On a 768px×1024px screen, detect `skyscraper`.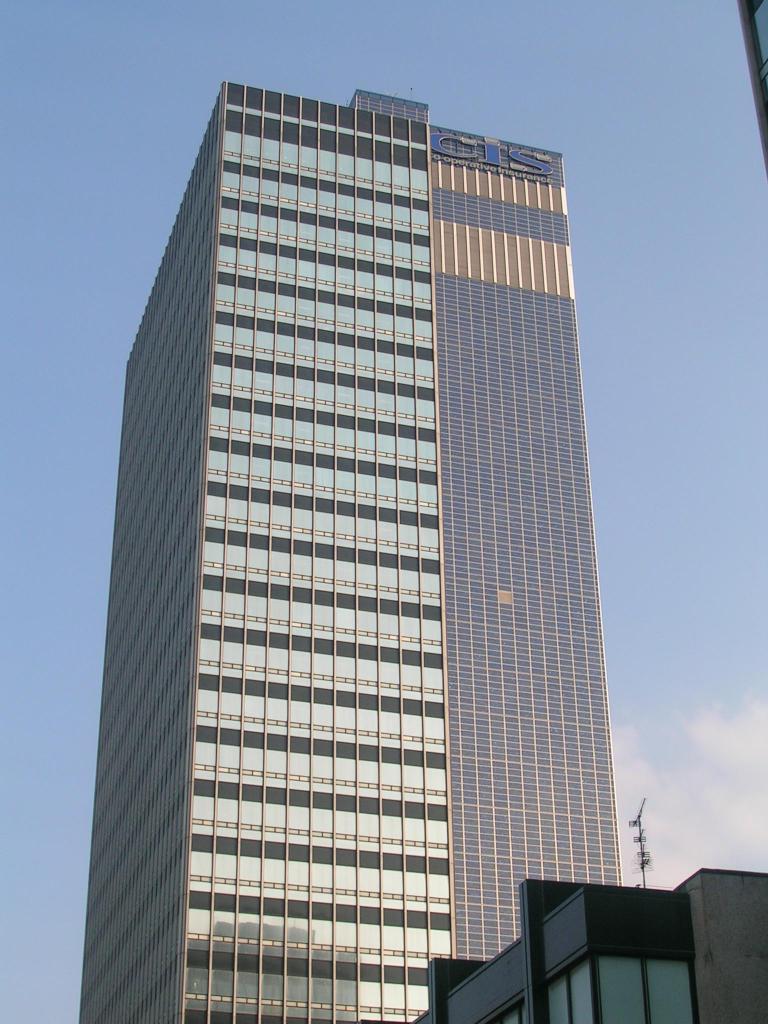
(83, 78, 630, 1023).
